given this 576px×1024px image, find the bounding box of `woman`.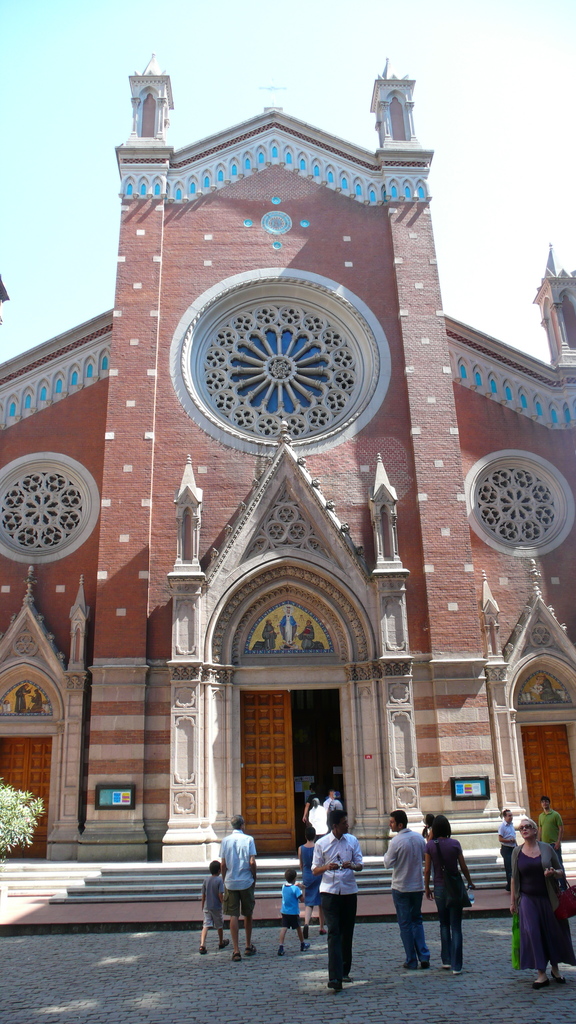
left=510, top=817, right=575, bottom=991.
